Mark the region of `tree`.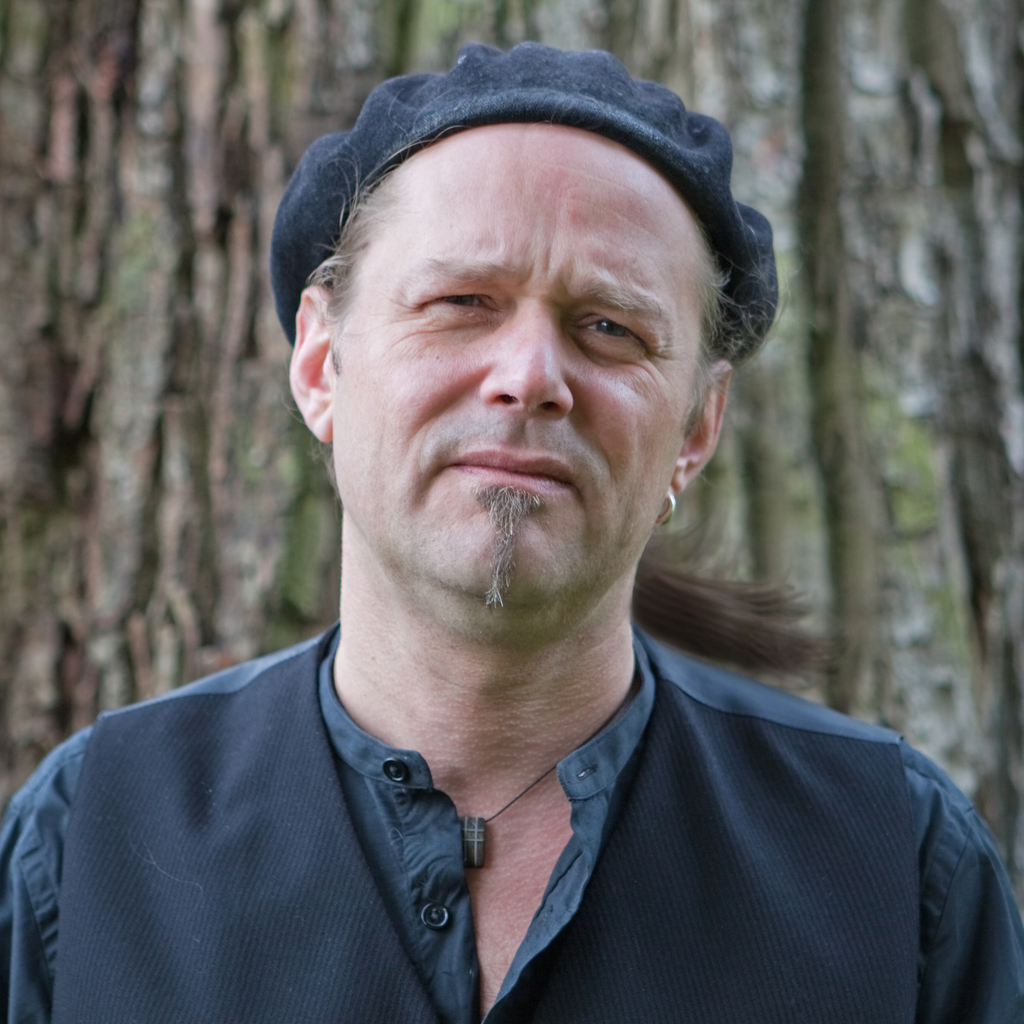
Region: bbox=[782, 0, 906, 758].
